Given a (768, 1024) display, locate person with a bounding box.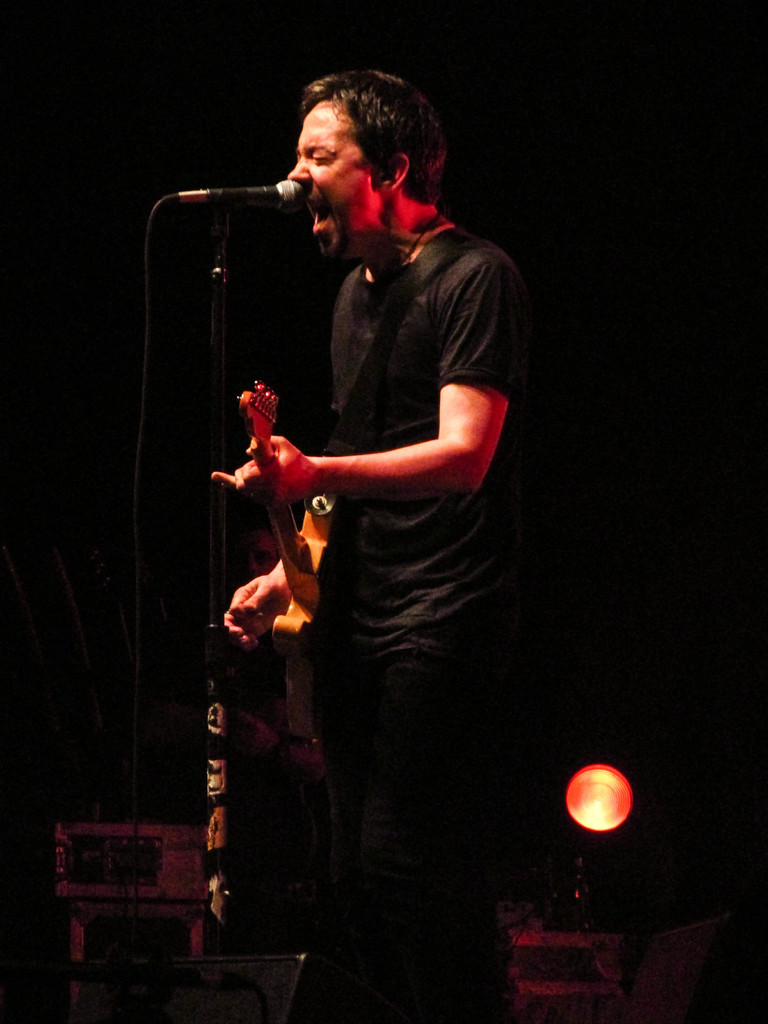
Located: [left=194, top=34, right=536, bottom=1011].
